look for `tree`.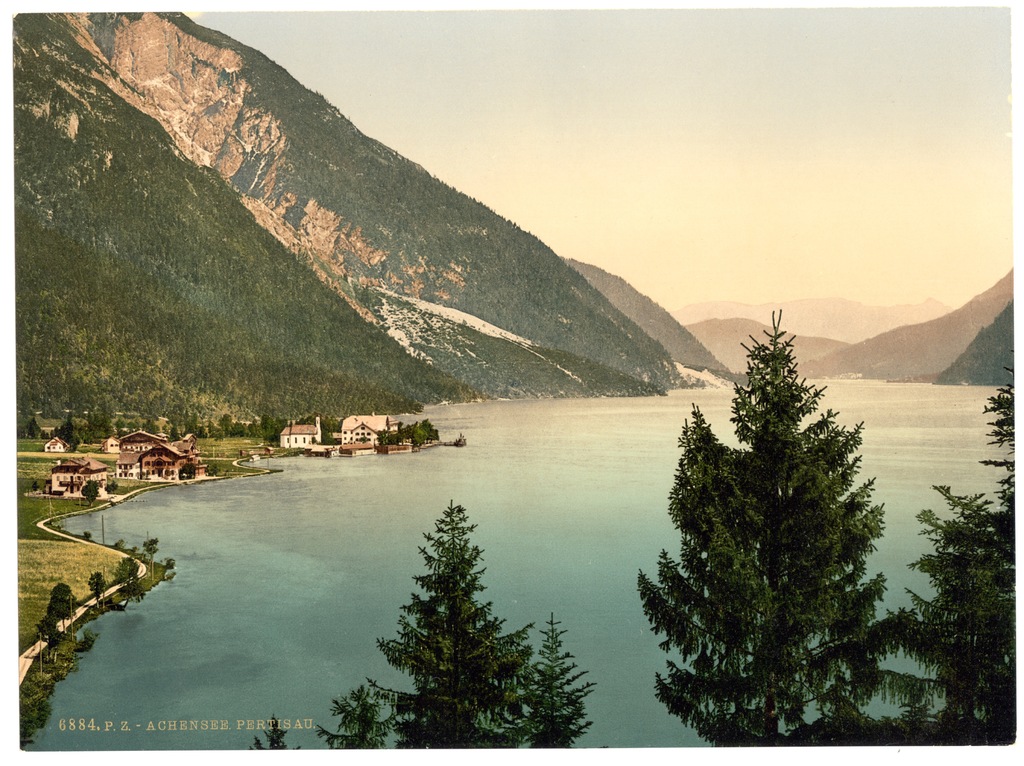
Found: x1=241 y1=493 x2=606 y2=744.
